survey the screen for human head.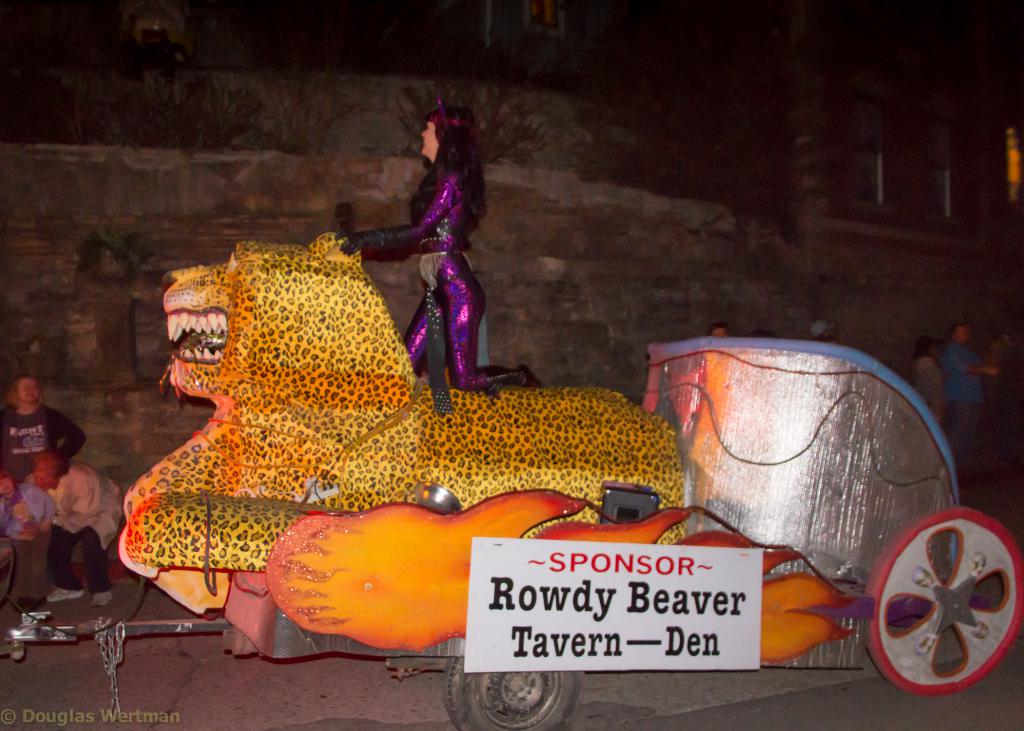
Survey found: (0, 473, 15, 495).
